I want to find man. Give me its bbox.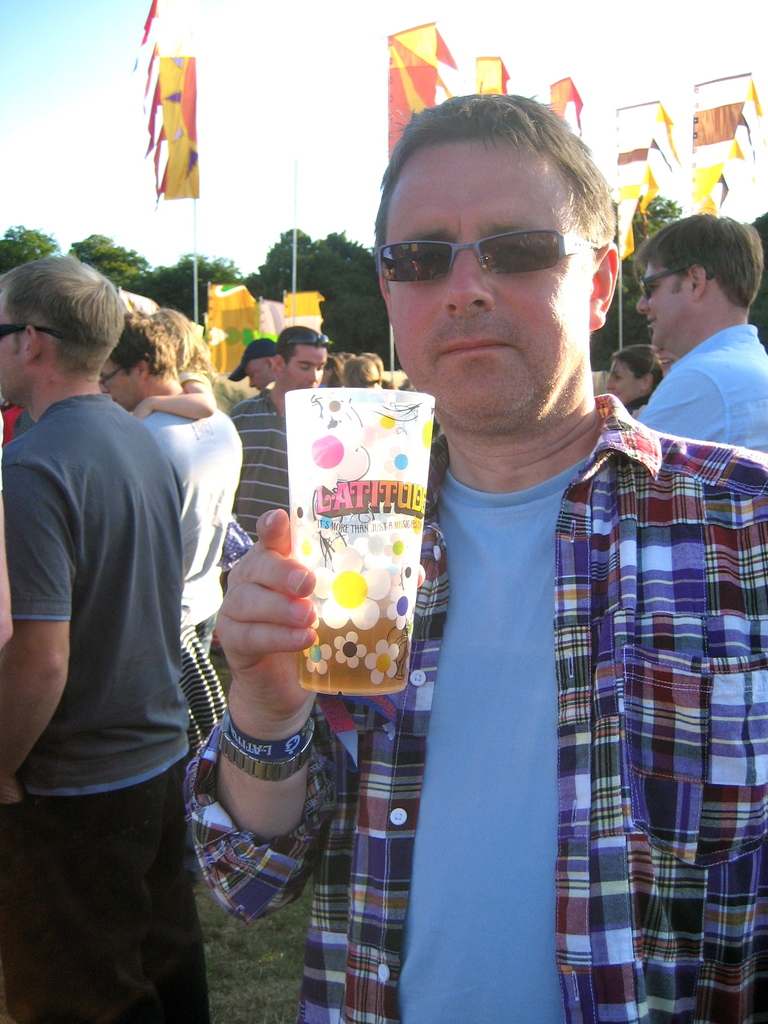
x1=639, y1=209, x2=767, y2=461.
